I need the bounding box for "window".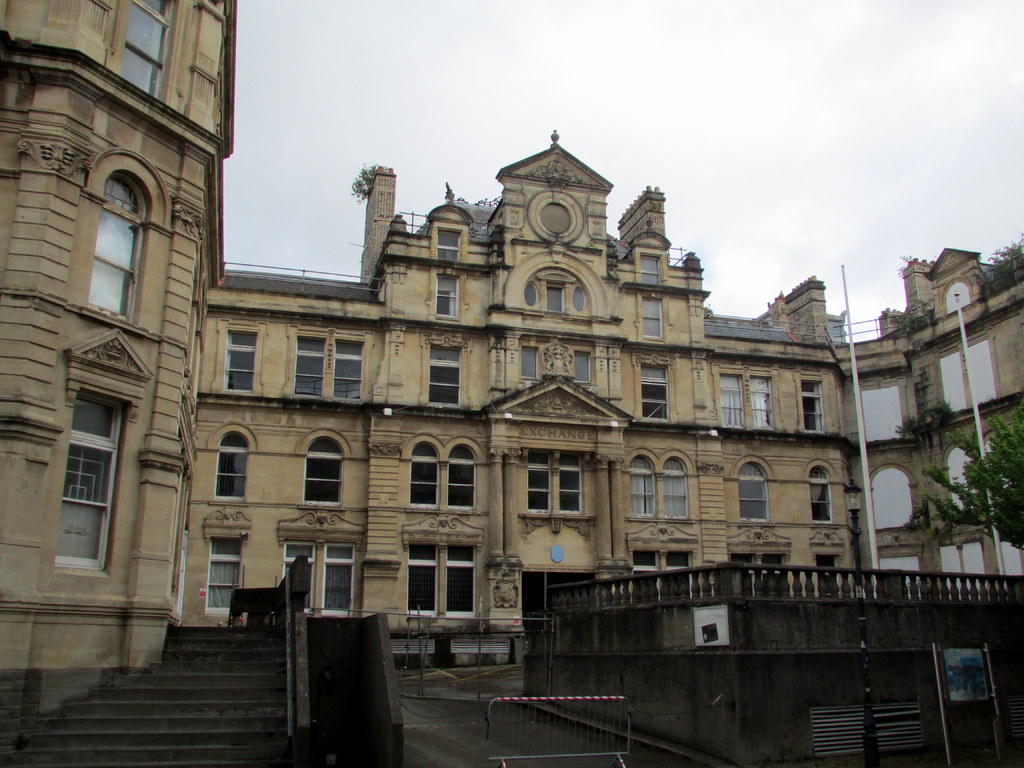
Here it is: BBox(296, 352, 326, 399).
